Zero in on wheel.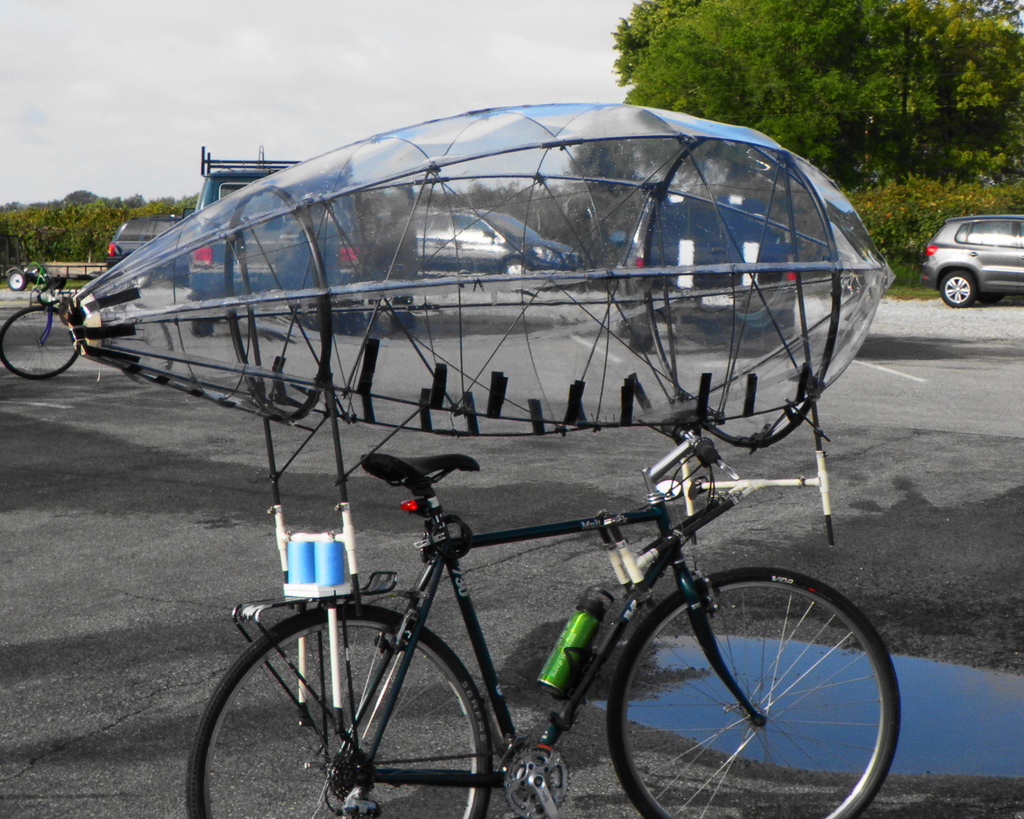
Zeroed in: region(7, 271, 26, 291).
